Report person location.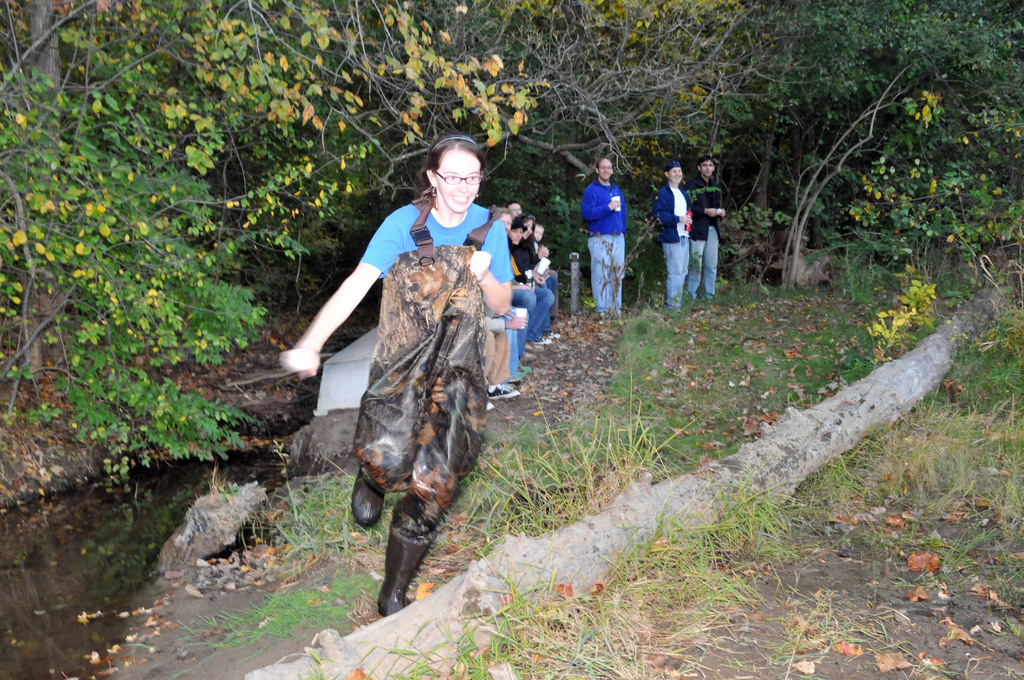
Report: BBox(652, 164, 698, 309).
